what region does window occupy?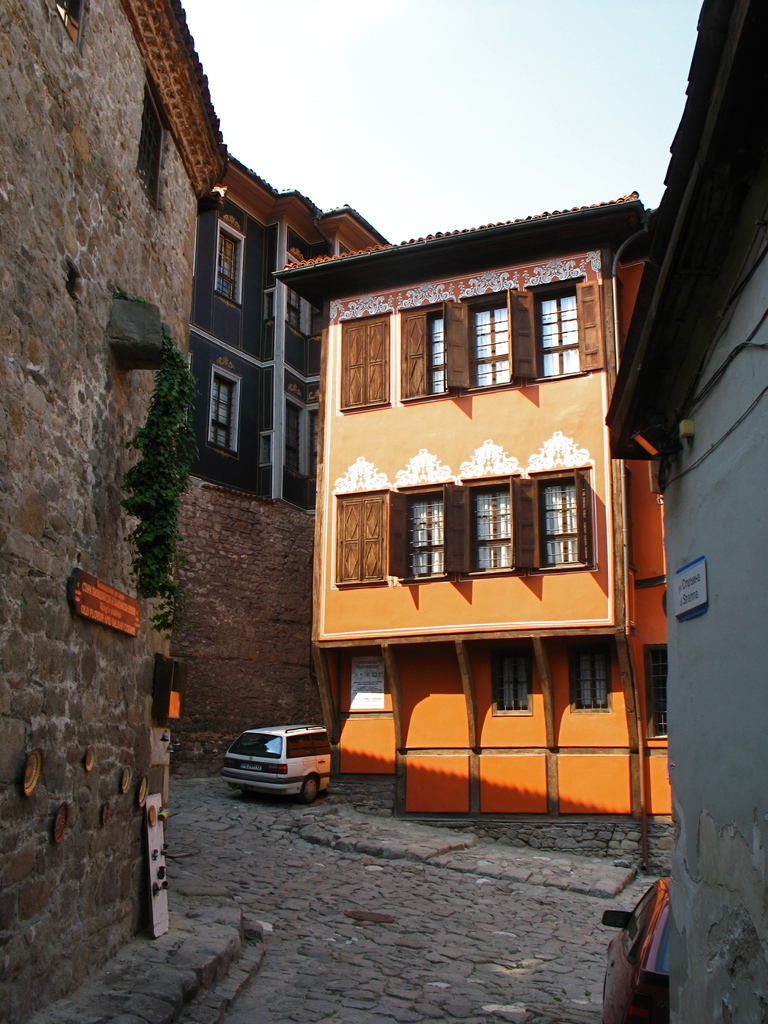
Rect(642, 648, 671, 743).
